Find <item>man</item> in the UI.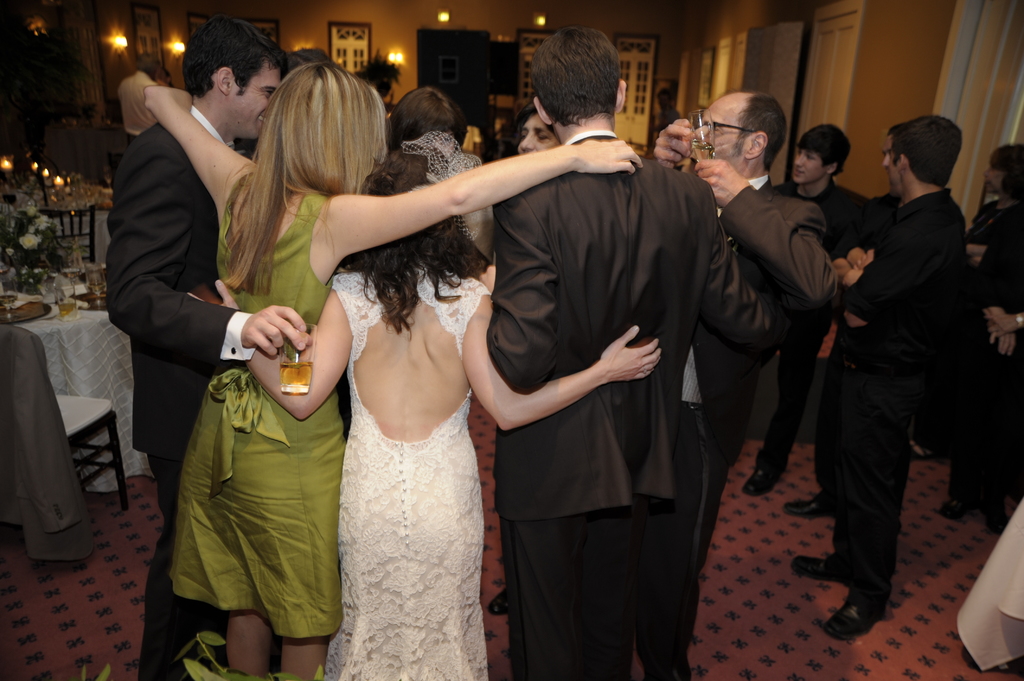
UI element at 806, 85, 977, 636.
